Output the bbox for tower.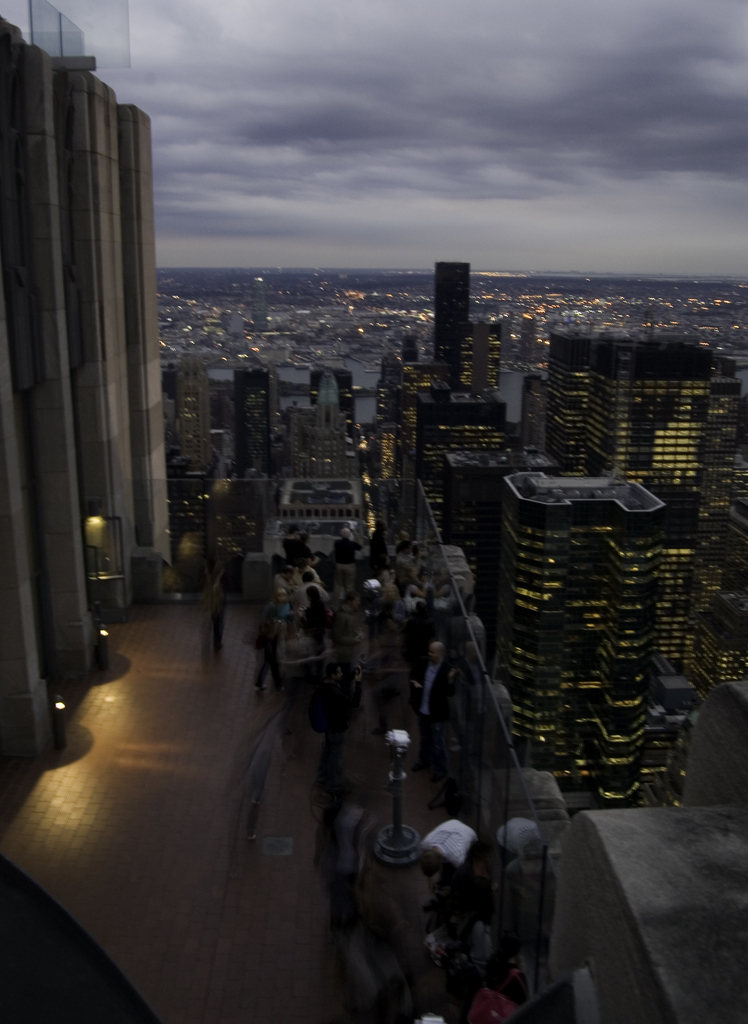
(228,356,273,484).
